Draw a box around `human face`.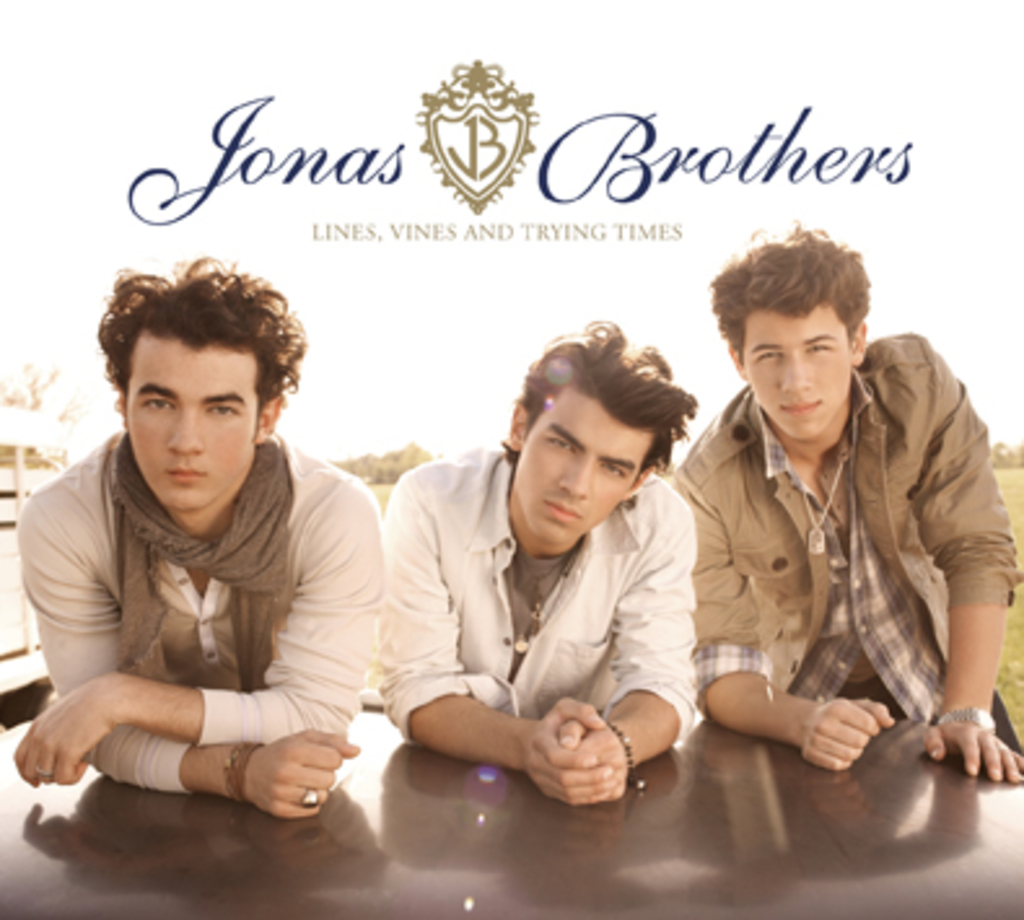
locate(124, 321, 262, 511).
